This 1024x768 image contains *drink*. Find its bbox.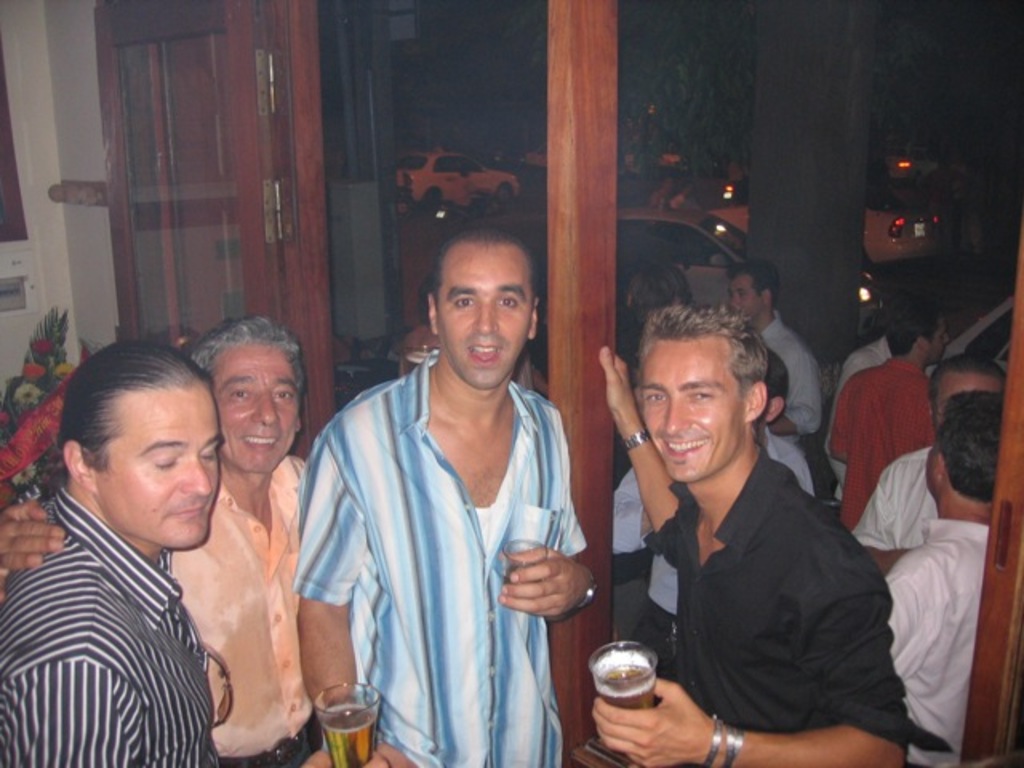
(322,698,376,766).
